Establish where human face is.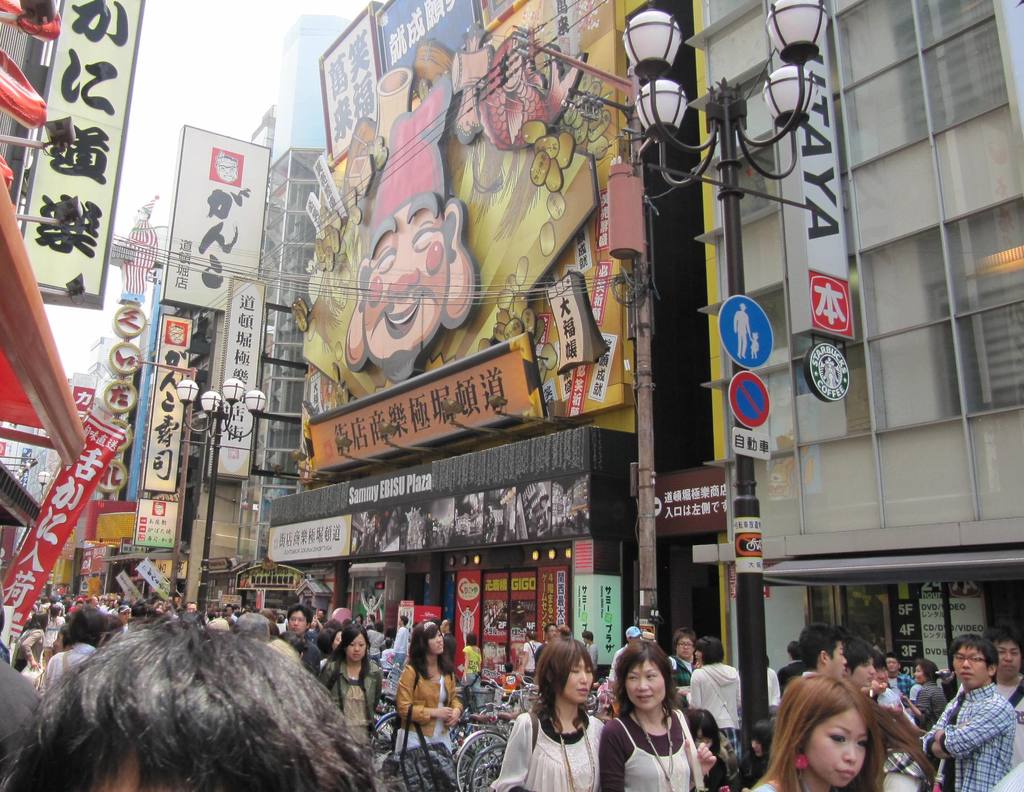
Established at [left=996, top=641, right=1023, bottom=676].
